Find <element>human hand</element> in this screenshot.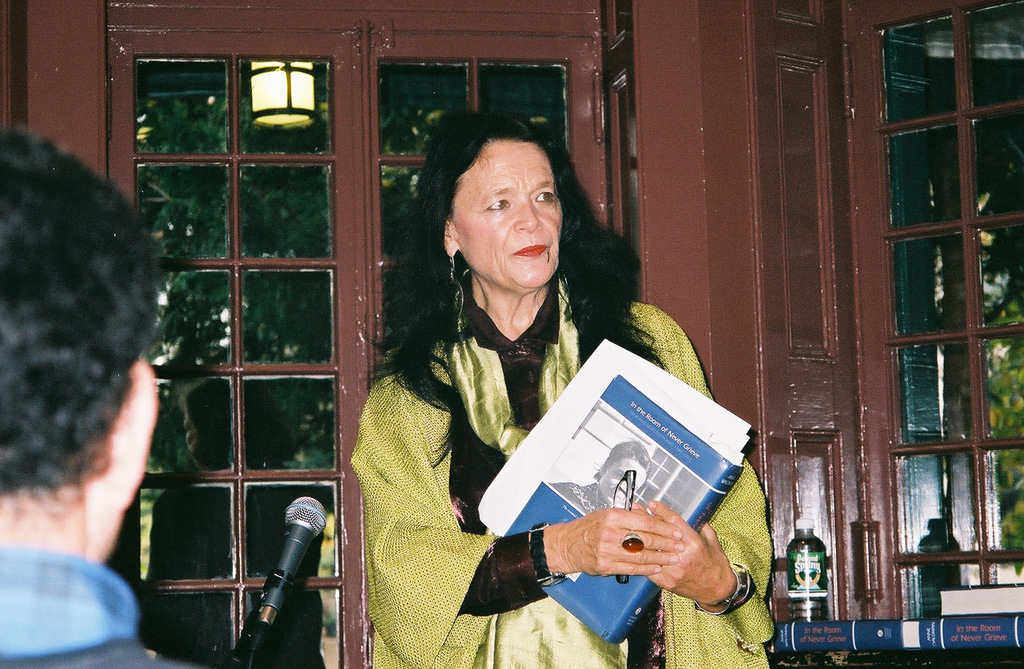
The bounding box for <element>human hand</element> is l=557, t=504, r=687, b=580.
